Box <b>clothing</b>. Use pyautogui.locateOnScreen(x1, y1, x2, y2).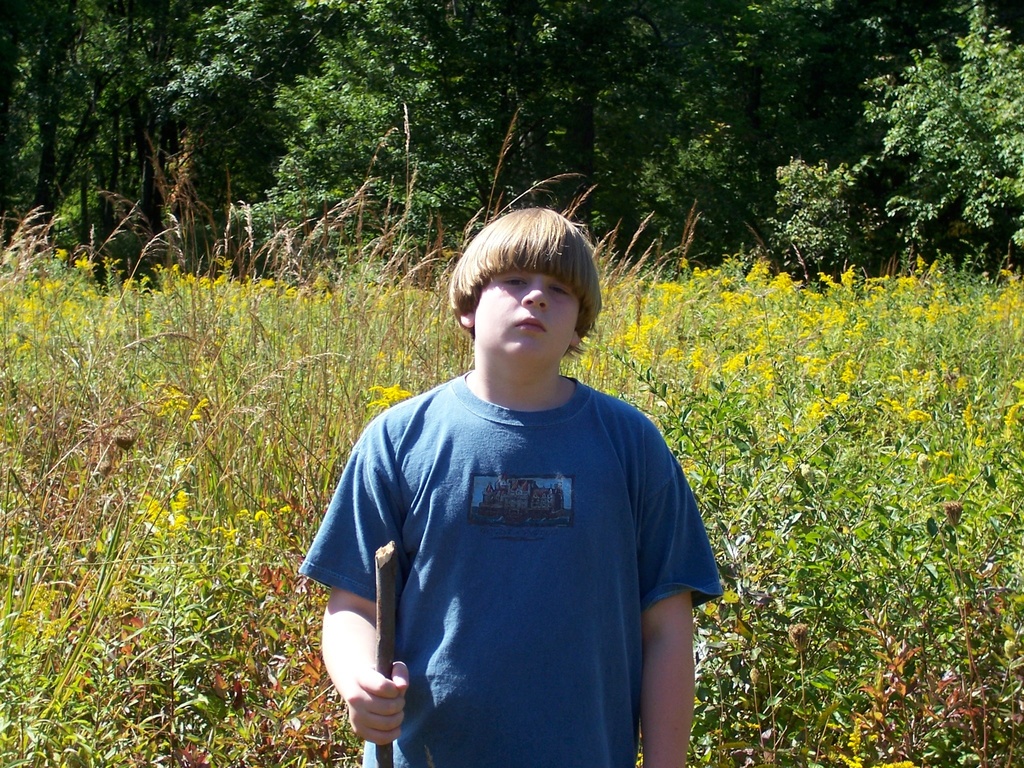
pyautogui.locateOnScreen(319, 328, 710, 754).
